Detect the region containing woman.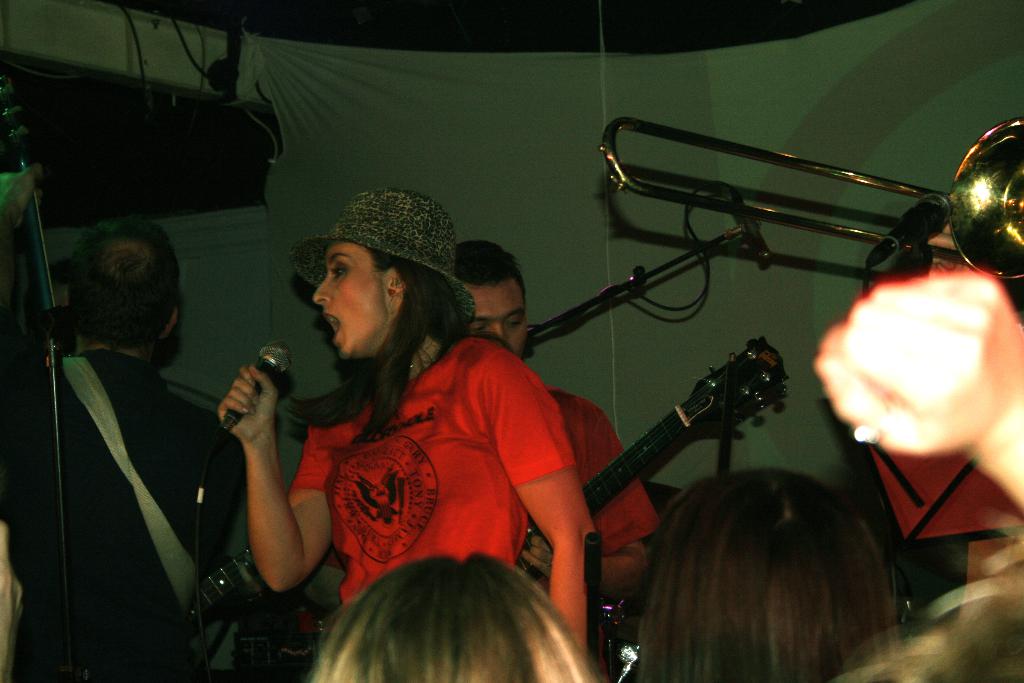
pyautogui.locateOnScreen(234, 201, 557, 651).
